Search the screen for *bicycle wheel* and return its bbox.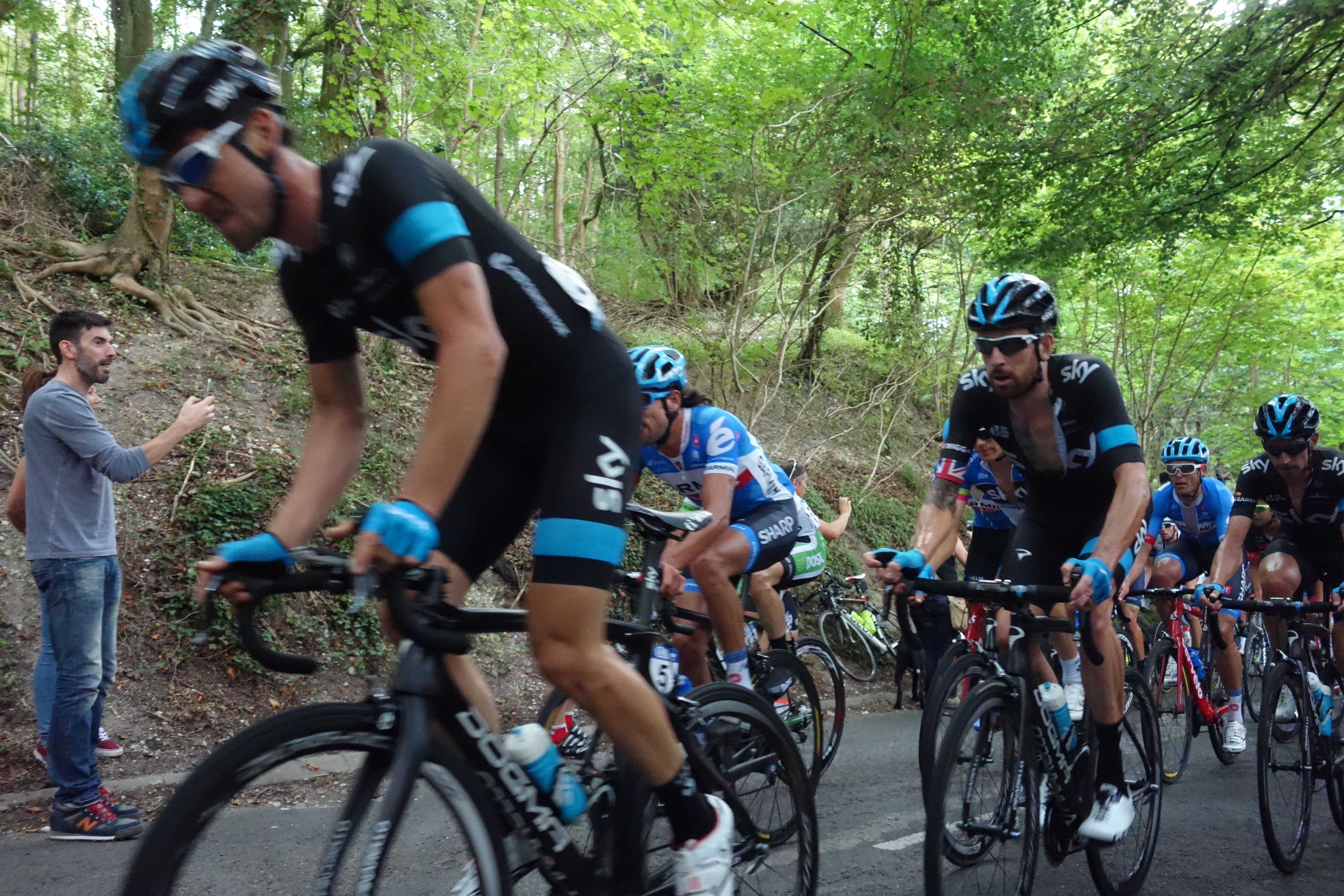
Found: [265,163,285,220].
